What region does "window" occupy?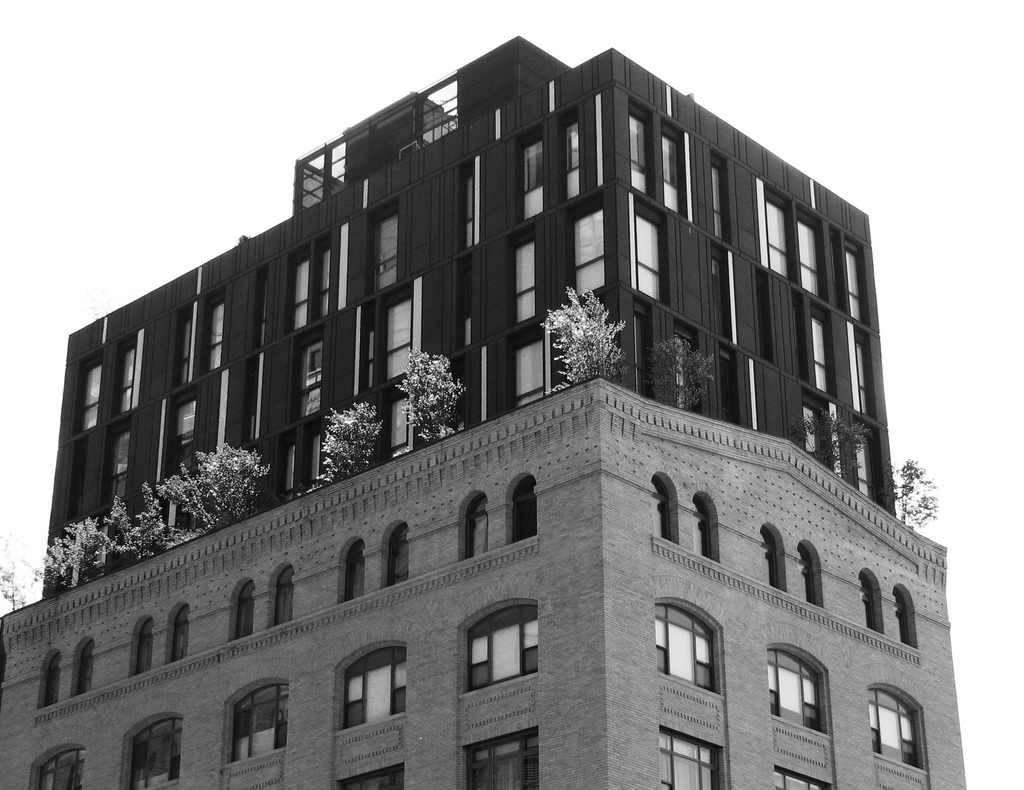
bbox=[464, 602, 540, 688].
